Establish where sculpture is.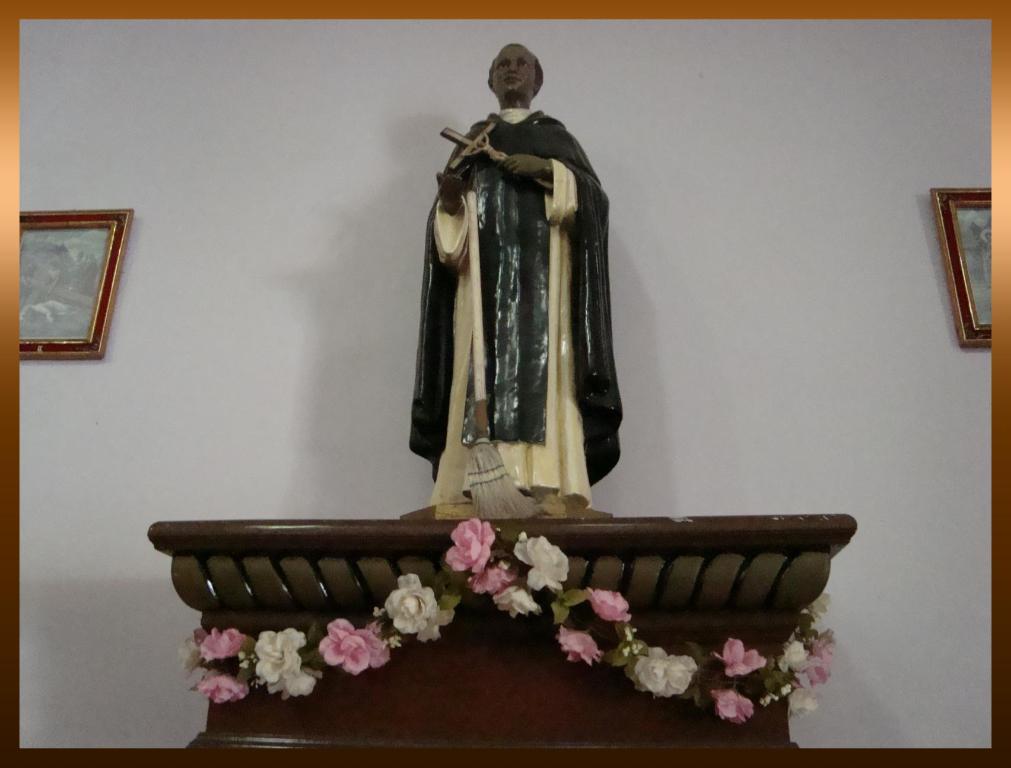
Established at [402, 32, 631, 528].
